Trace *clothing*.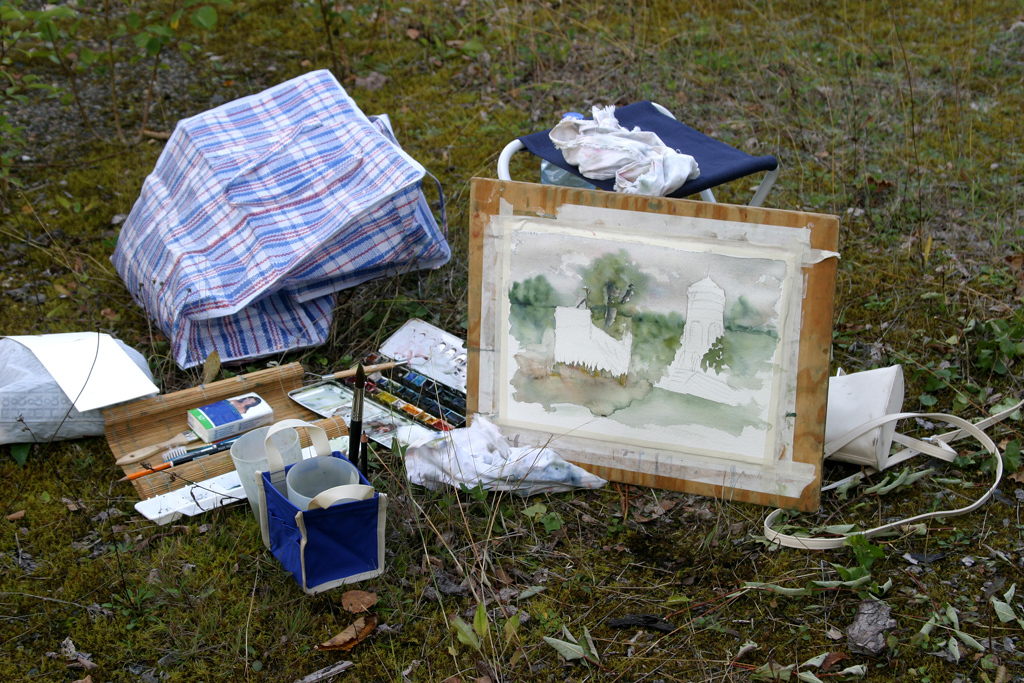
Traced to bbox(107, 37, 443, 344).
